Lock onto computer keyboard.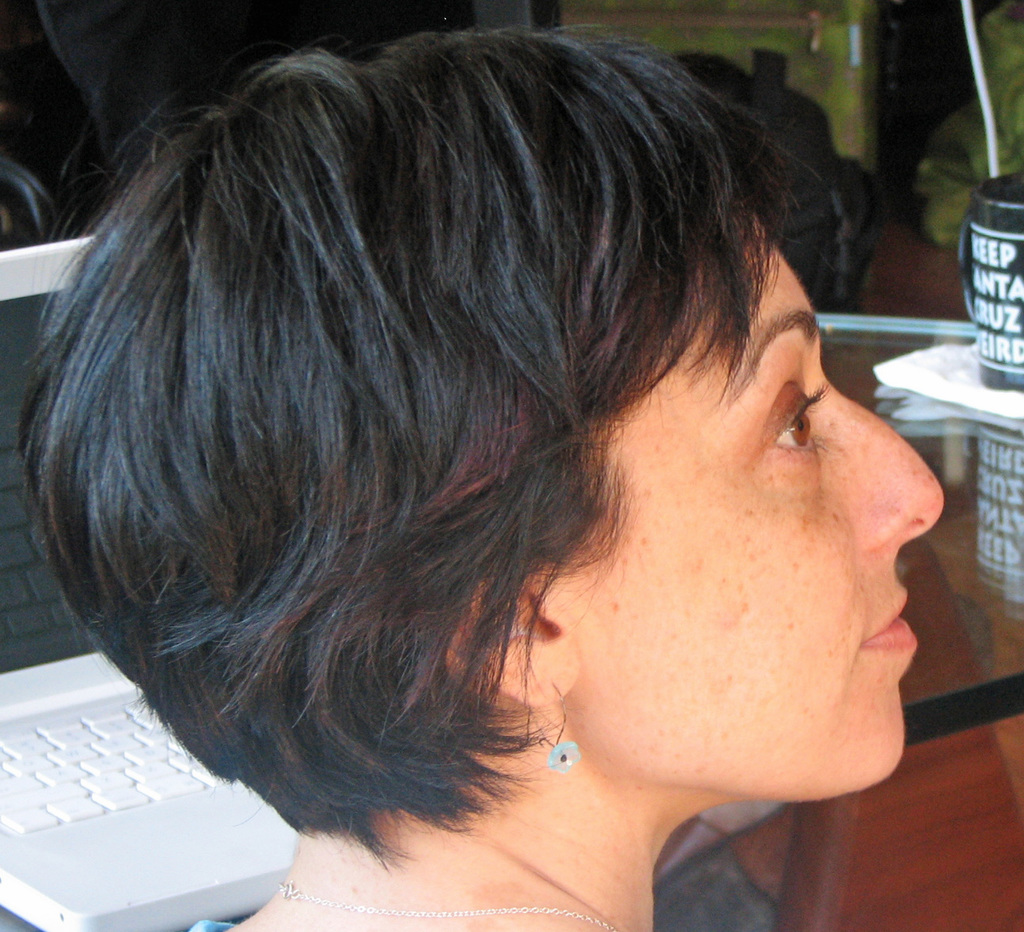
Locked: (0, 687, 242, 841).
